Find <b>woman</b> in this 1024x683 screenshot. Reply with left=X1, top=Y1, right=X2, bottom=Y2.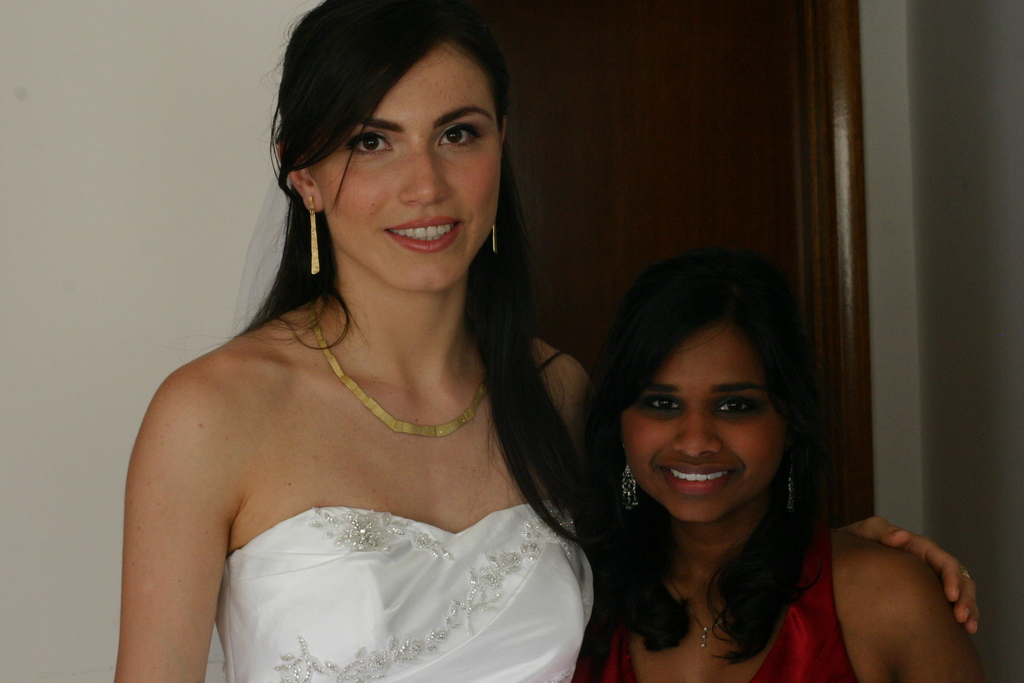
left=107, top=0, right=986, bottom=682.
